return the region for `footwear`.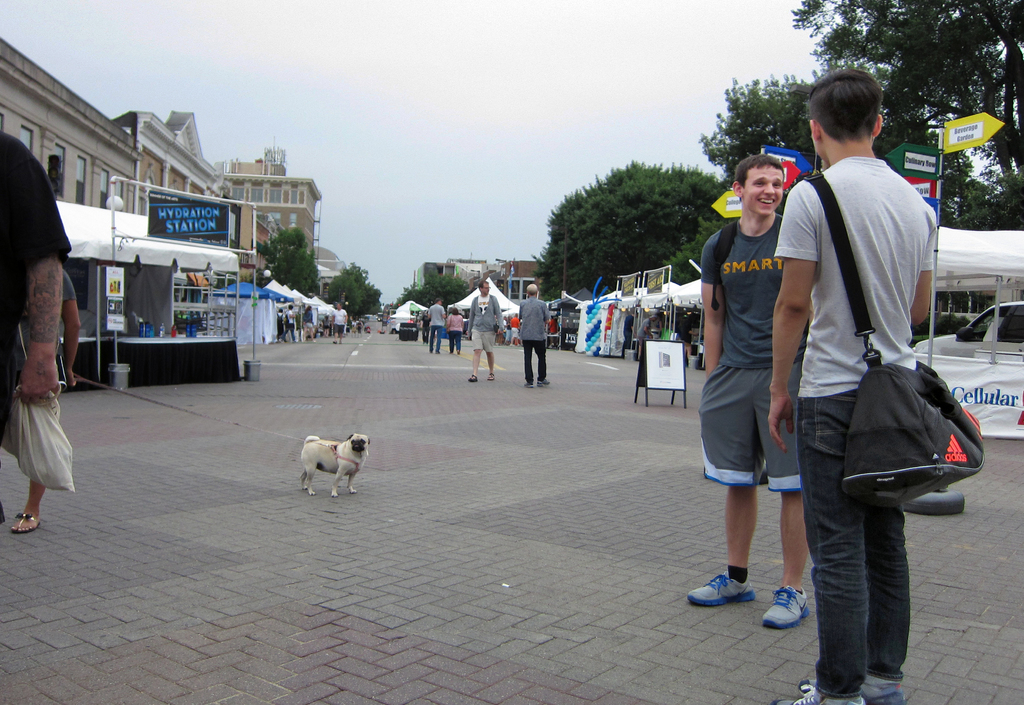
[x1=537, y1=379, x2=548, y2=387].
